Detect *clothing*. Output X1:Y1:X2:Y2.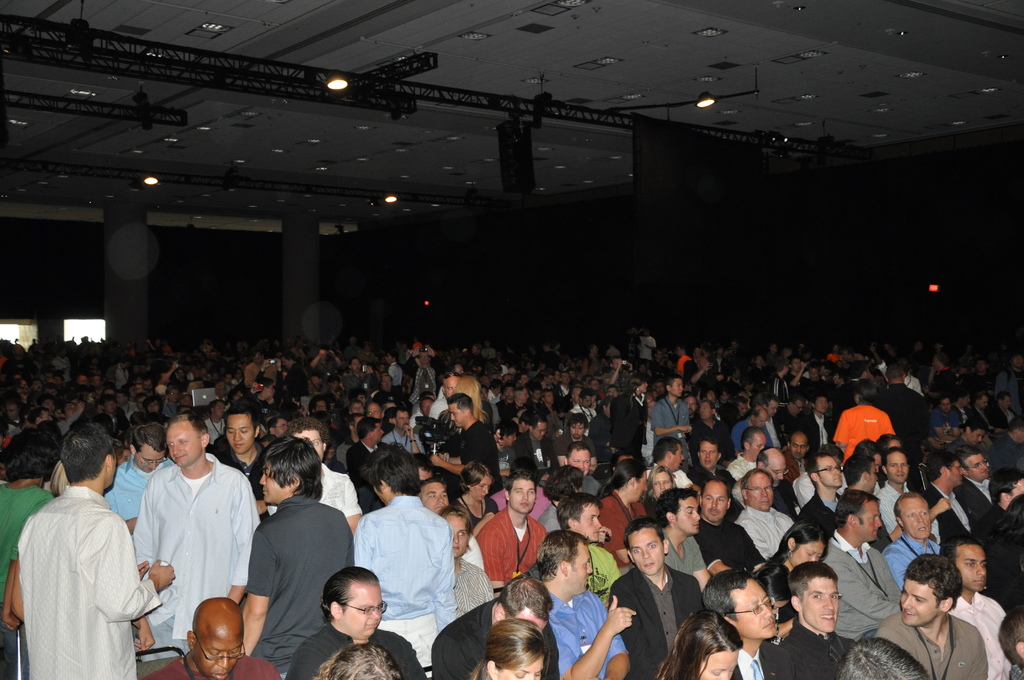
511:398:532:414.
